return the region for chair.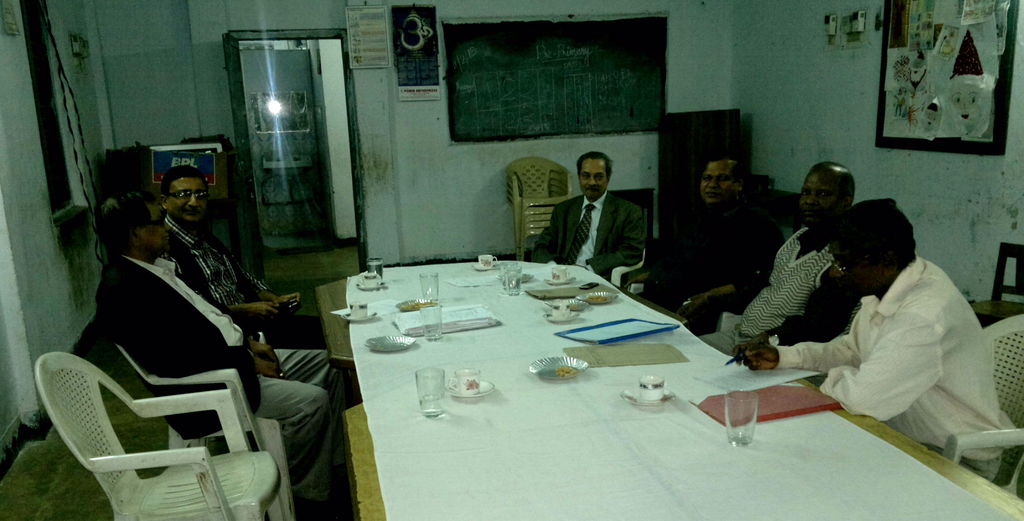
620:217:783:328.
